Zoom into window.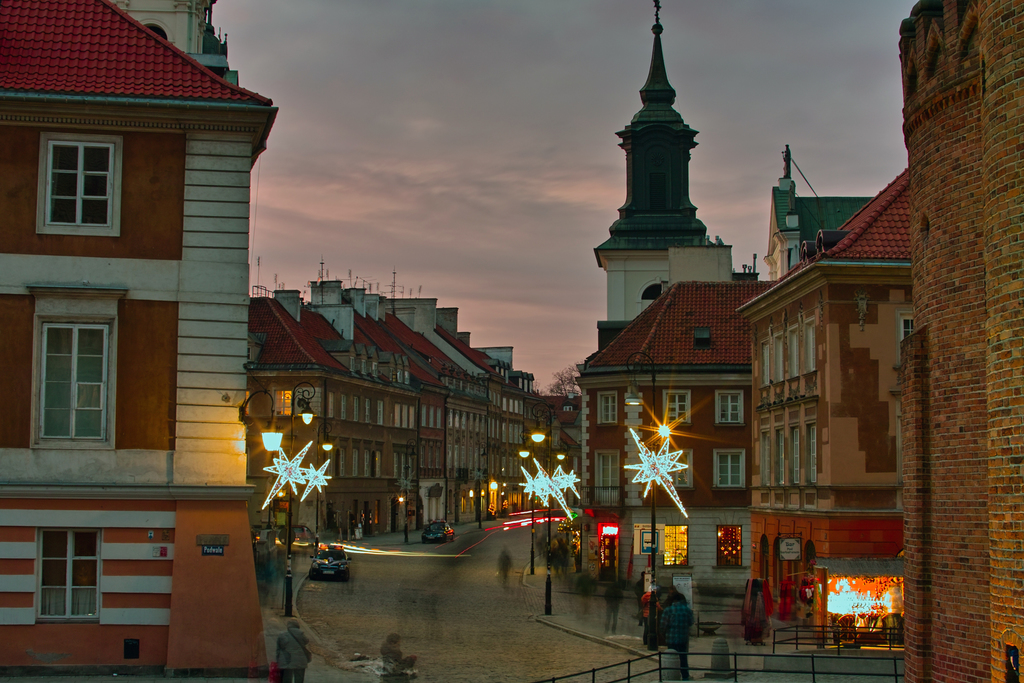
Zoom target: l=362, t=450, r=371, b=478.
